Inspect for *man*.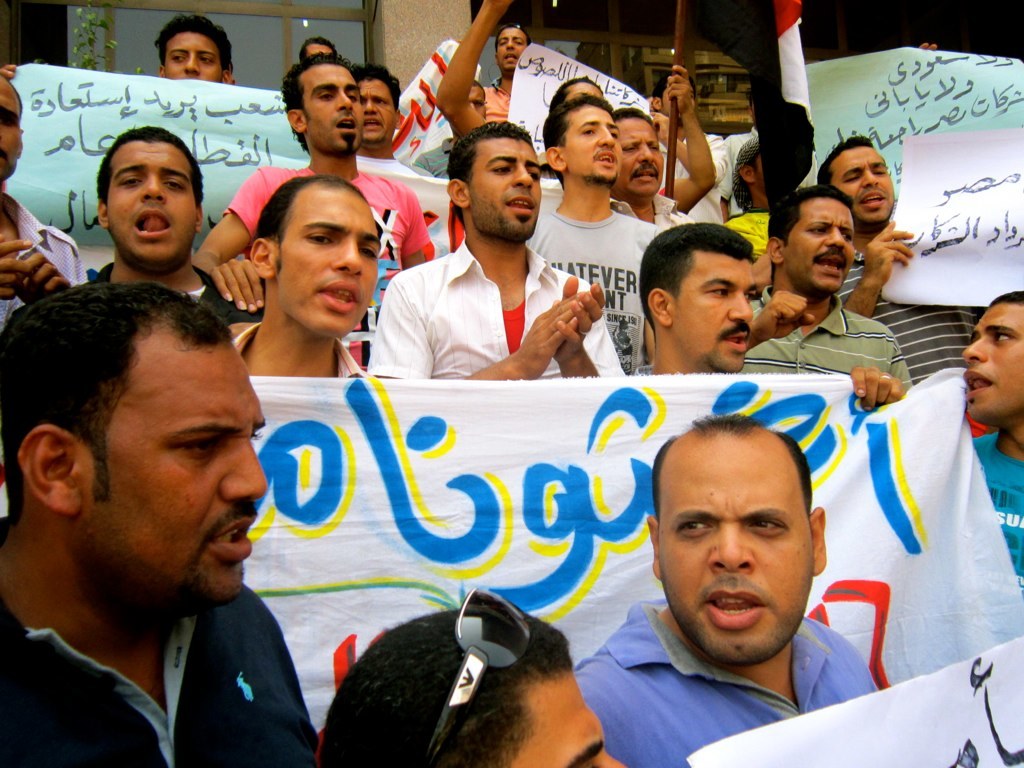
Inspection: (608,107,697,245).
